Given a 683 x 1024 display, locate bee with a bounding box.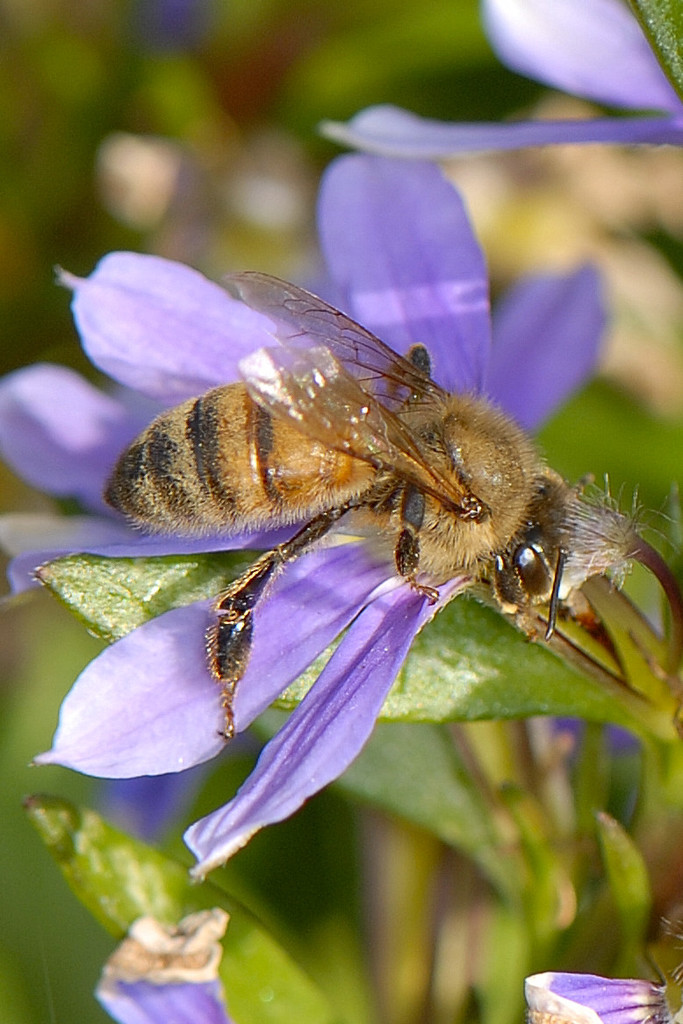
Located: region(100, 262, 680, 735).
